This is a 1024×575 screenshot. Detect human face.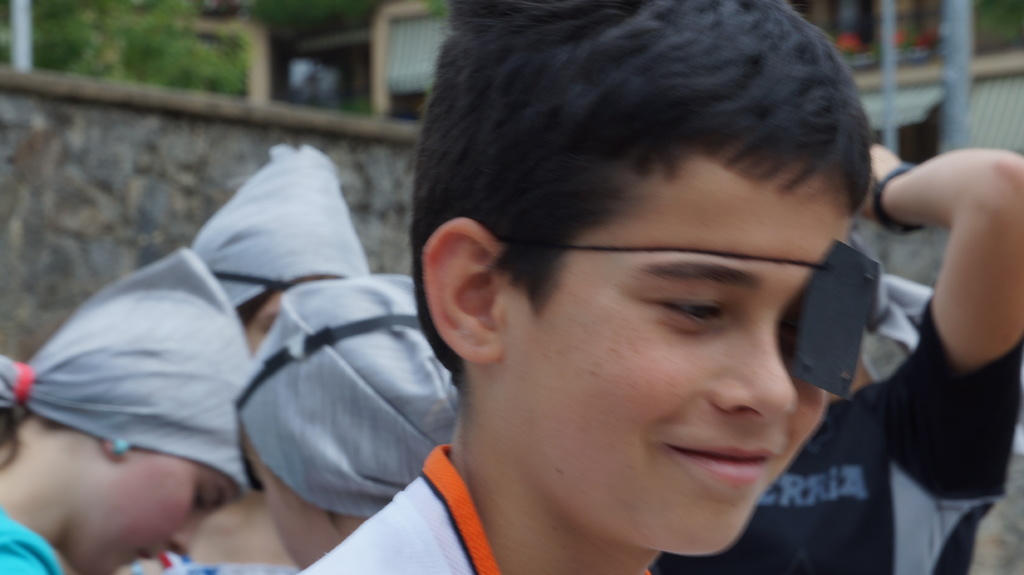
[x1=250, y1=286, x2=283, y2=345].
